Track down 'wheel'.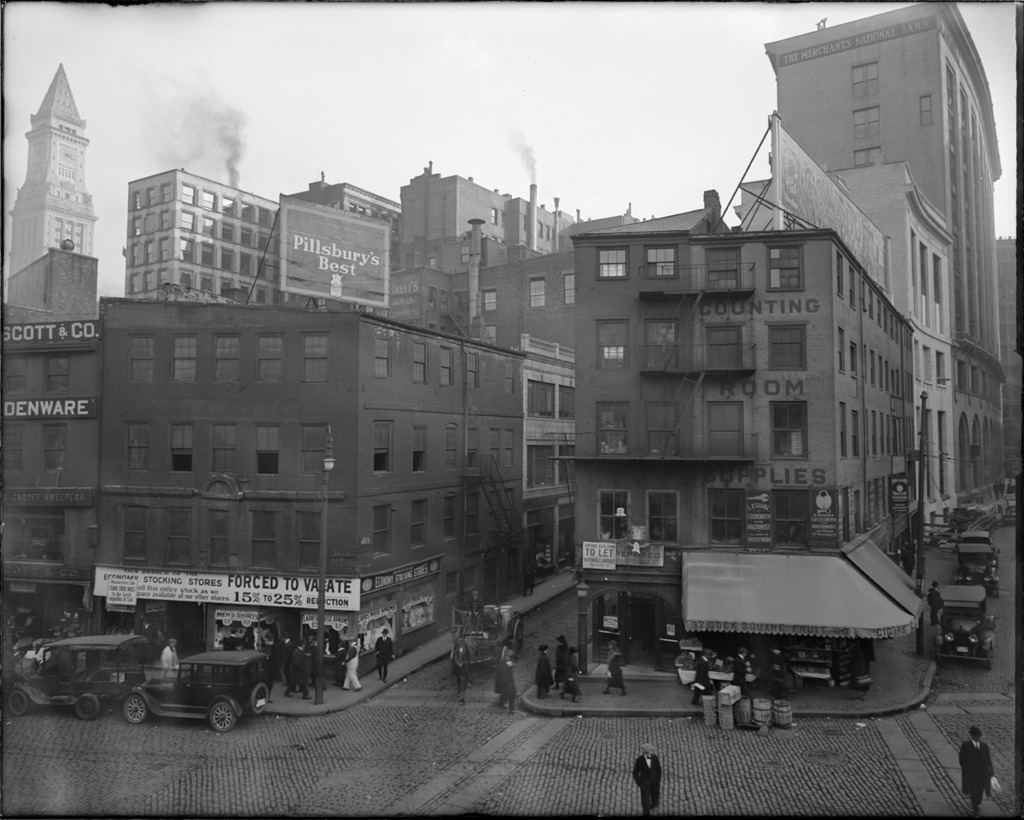
Tracked to 251/682/268/716.
